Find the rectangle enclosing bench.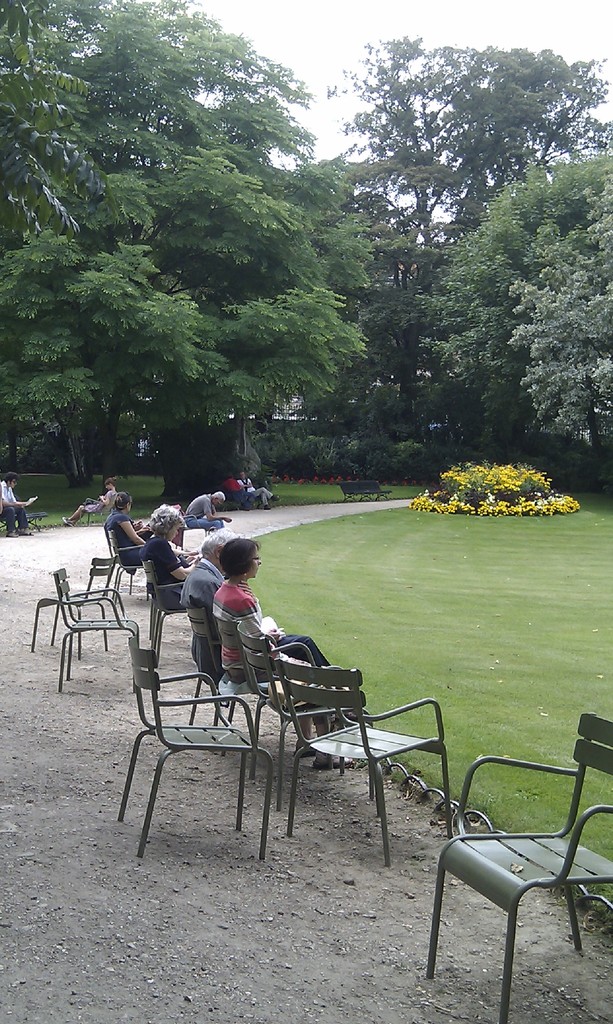
box=[213, 492, 262, 511].
